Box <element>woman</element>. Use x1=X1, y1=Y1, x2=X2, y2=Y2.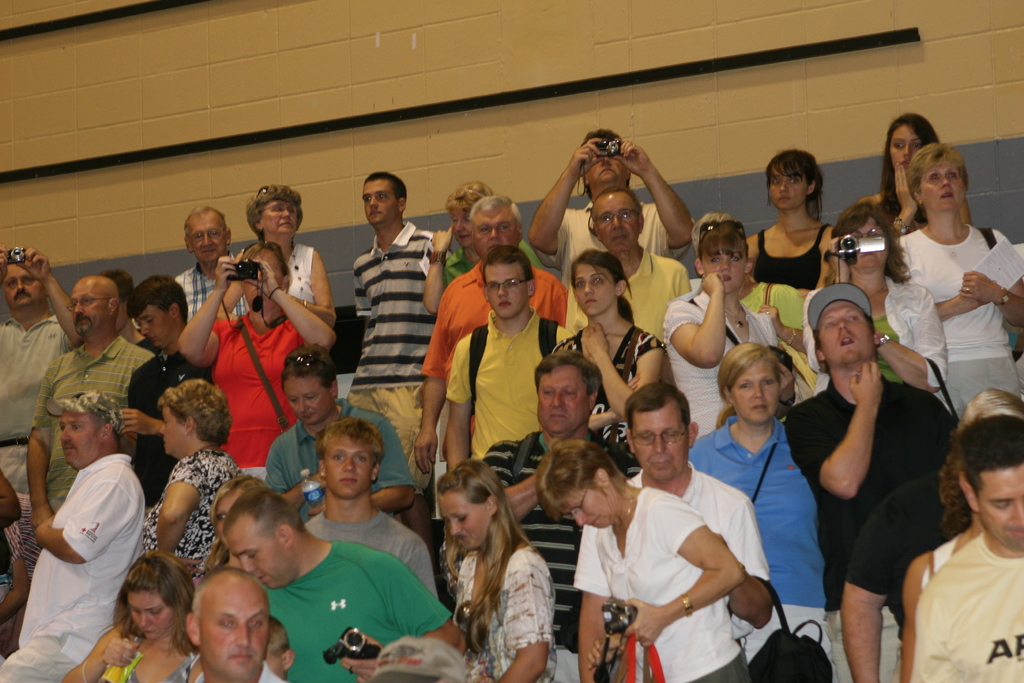
x1=56, y1=554, x2=205, y2=682.
